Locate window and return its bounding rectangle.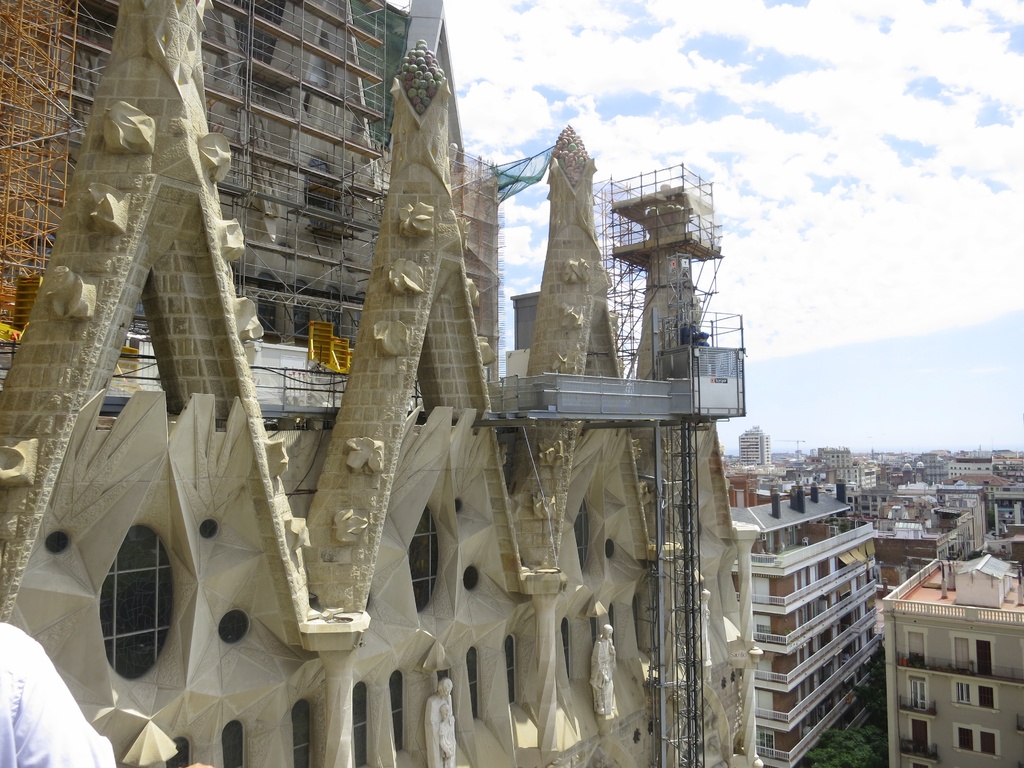
(left=977, top=644, right=986, bottom=676).
